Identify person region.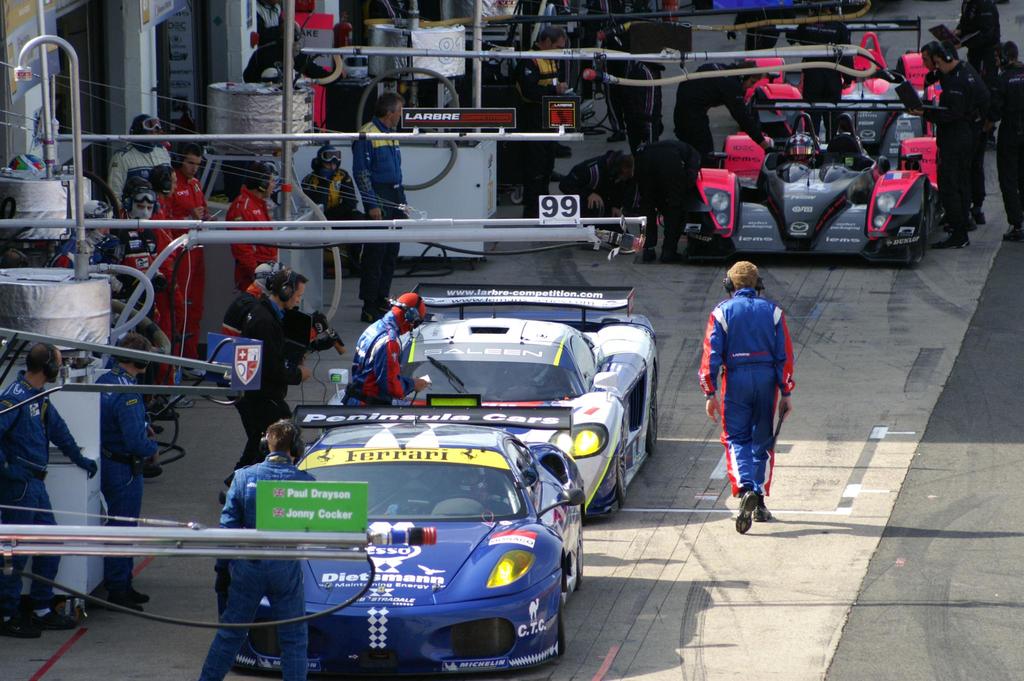
Region: 780, 3, 858, 148.
